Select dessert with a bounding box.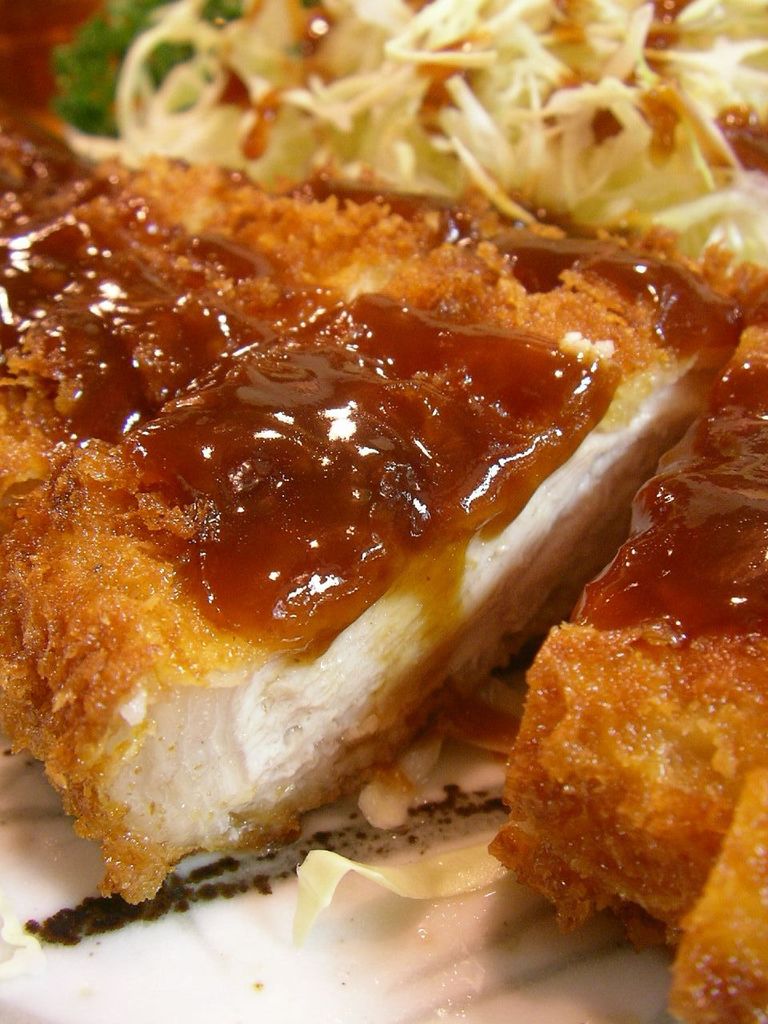
bbox=(58, 0, 767, 266).
